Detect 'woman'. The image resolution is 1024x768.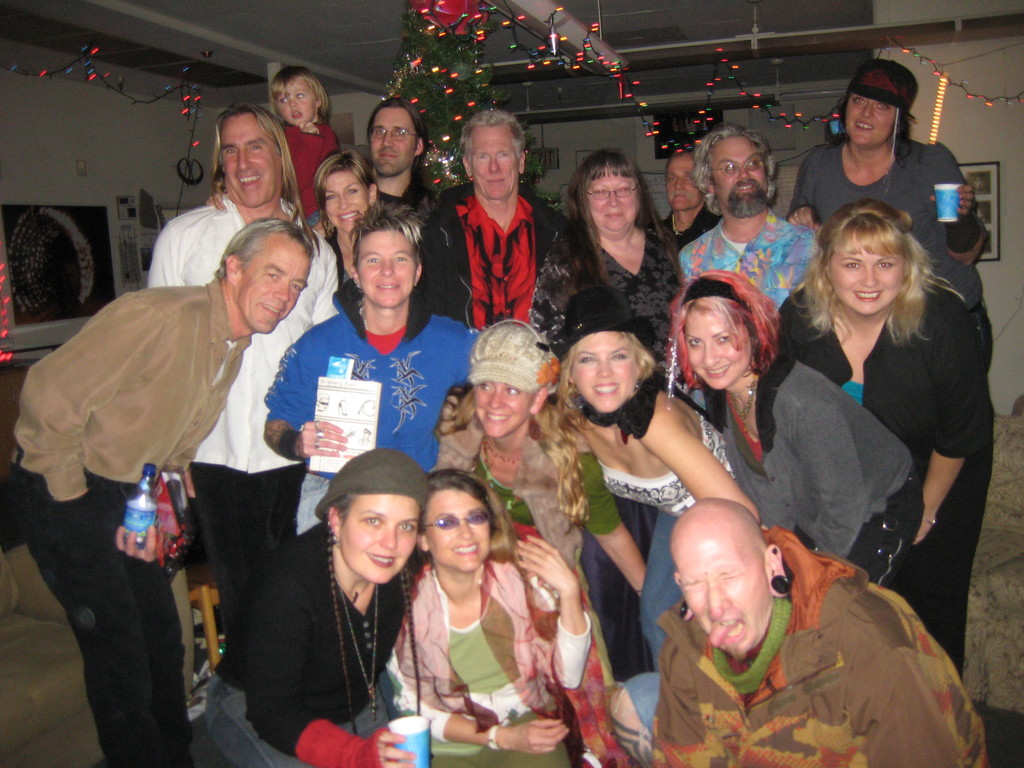
782,46,984,313.
